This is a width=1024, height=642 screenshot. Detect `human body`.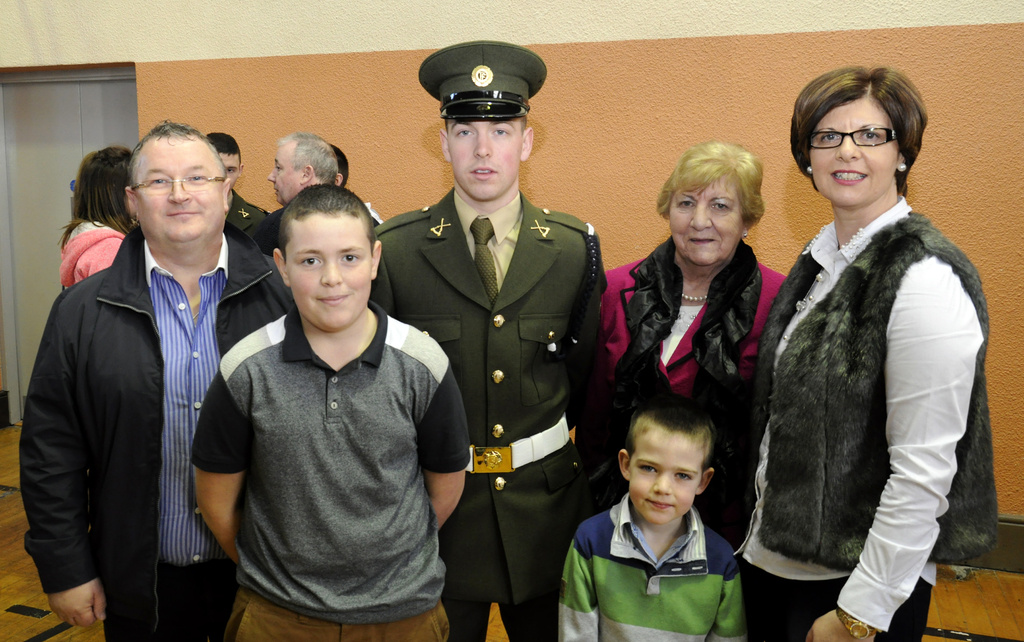
34:103:263:641.
